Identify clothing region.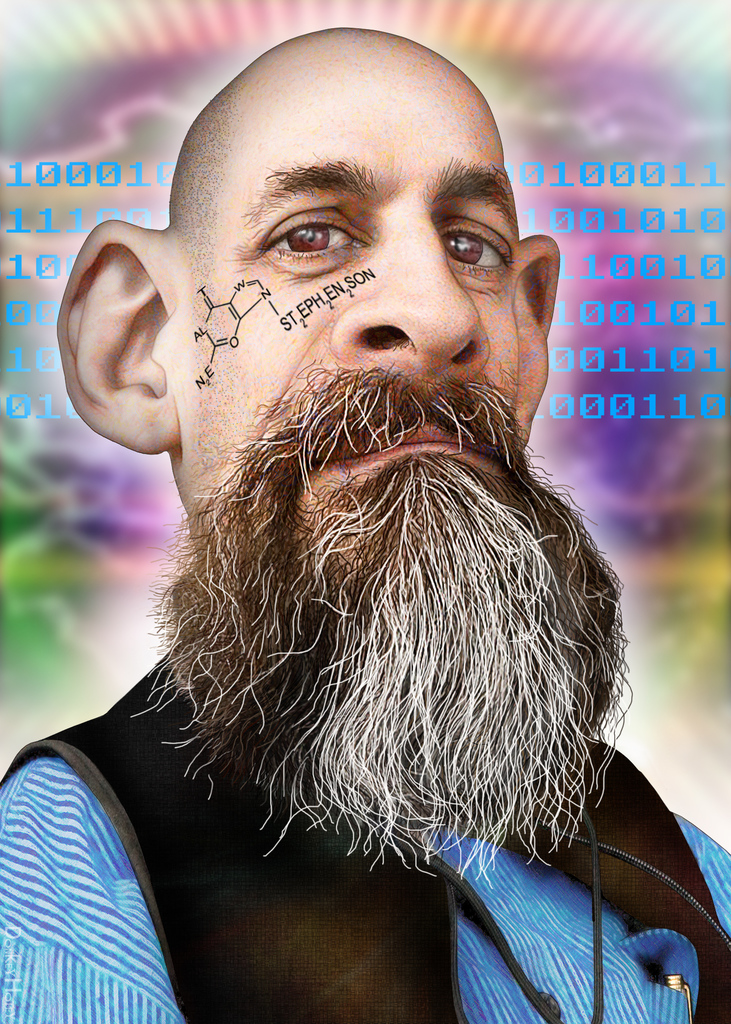
Region: 0,638,730,1023.
